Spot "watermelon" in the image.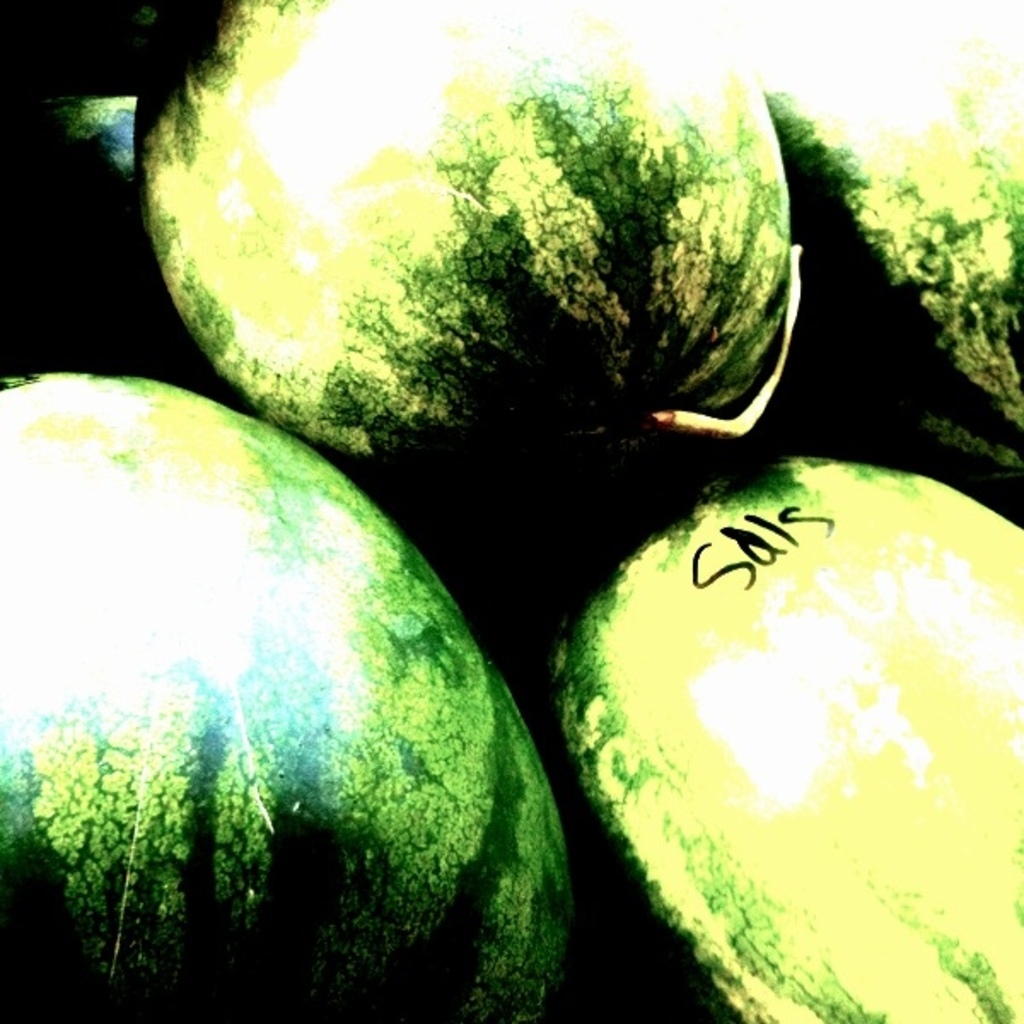
"watermelon" found at box=[0, 362, 565, 1022].
